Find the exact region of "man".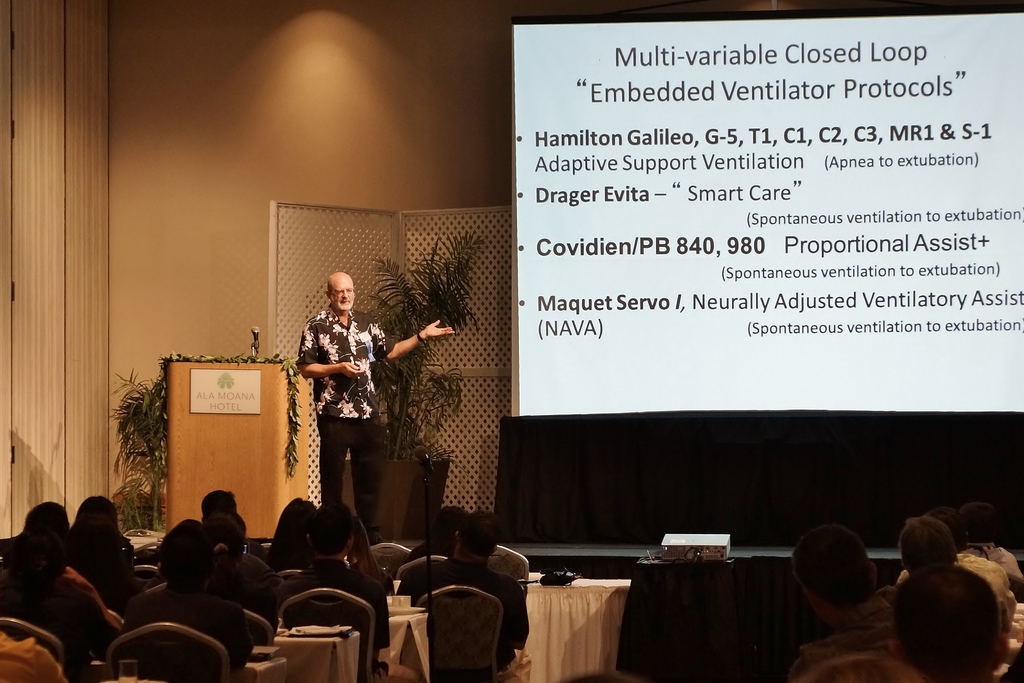
Exact region: <region>20, 500, 124, 655</region>.
